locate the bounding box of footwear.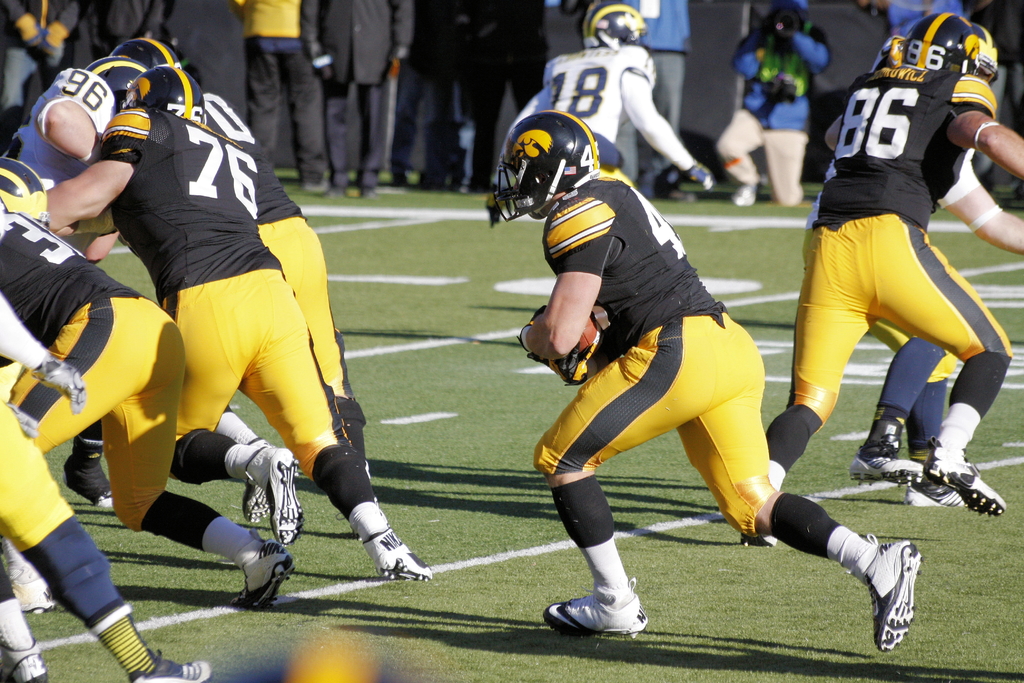
Bounding box: [741, 530, 779, 550].
